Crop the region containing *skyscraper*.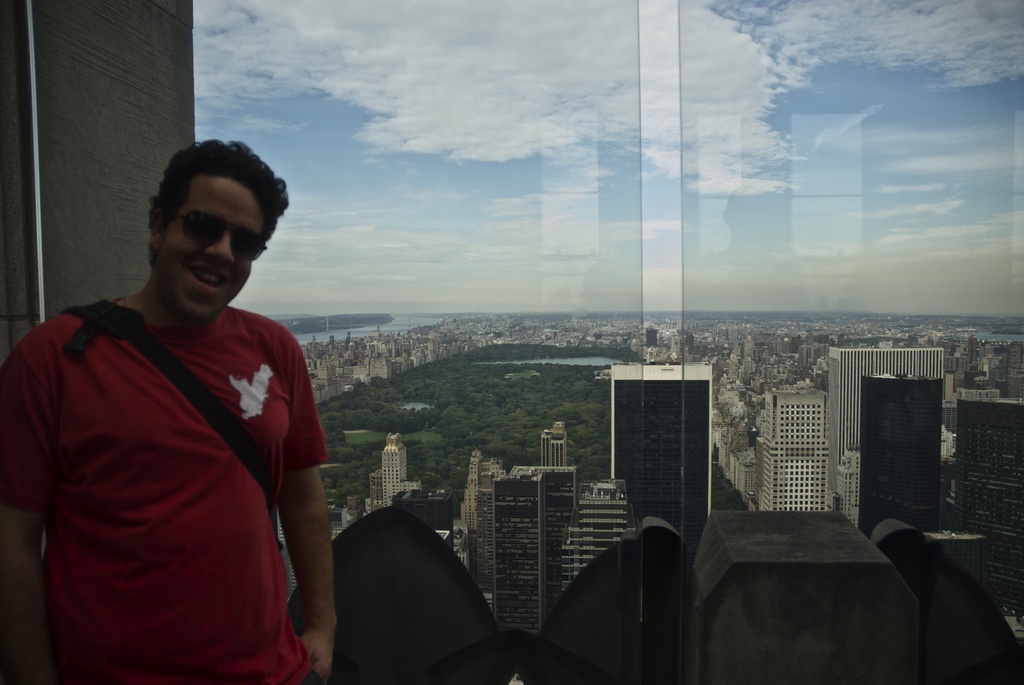
Crop region: [left=757, top=386, right=831, bottom=510].
